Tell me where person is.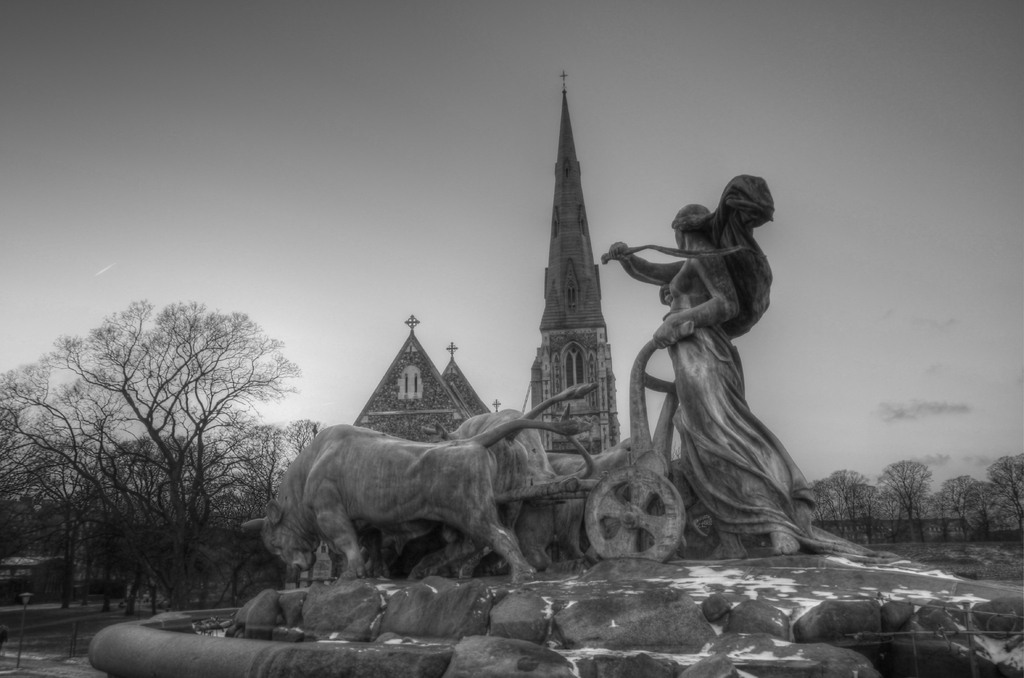
person is at Rect(609, 205, 895, 561).
